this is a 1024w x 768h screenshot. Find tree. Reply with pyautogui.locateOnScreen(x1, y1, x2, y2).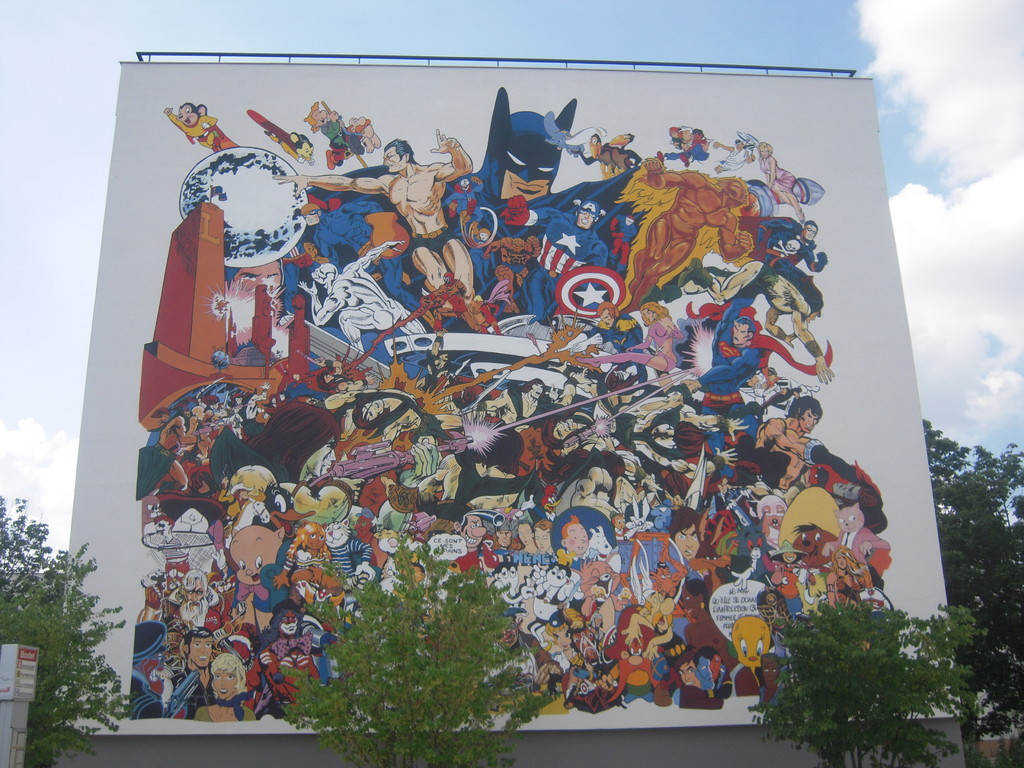
pyautogui.locateOnScreen(920, 409, 1023, 767).
